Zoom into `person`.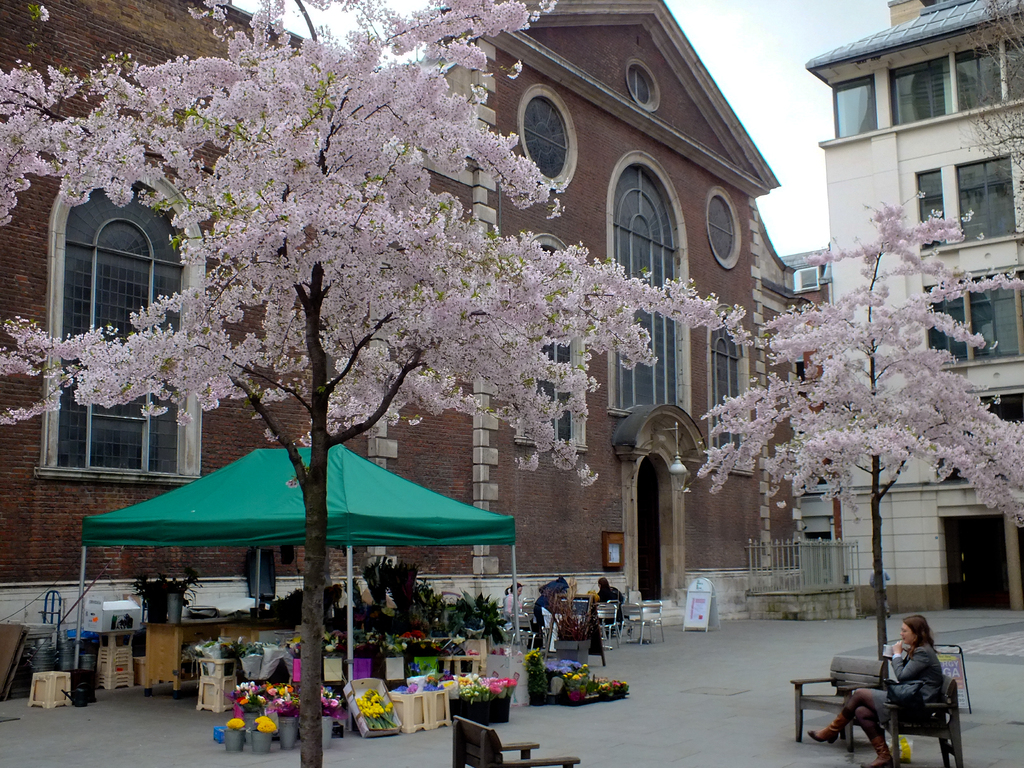
Zoom target: left=599, top=575, right=625, bottom=621.
